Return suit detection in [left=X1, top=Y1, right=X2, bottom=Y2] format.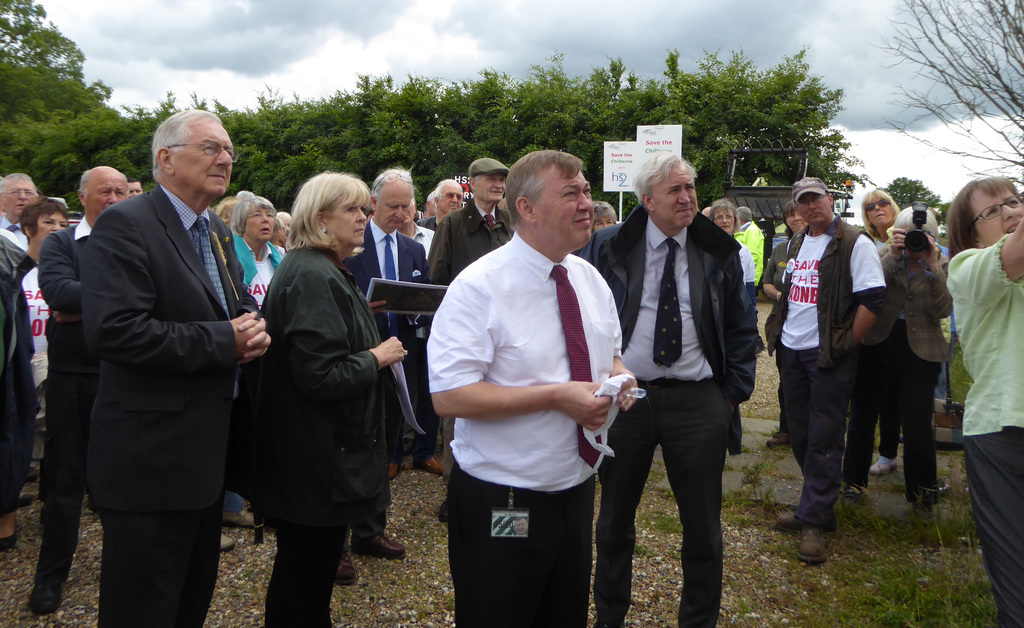
[left=858, top=246, right=953, bottom=502].
